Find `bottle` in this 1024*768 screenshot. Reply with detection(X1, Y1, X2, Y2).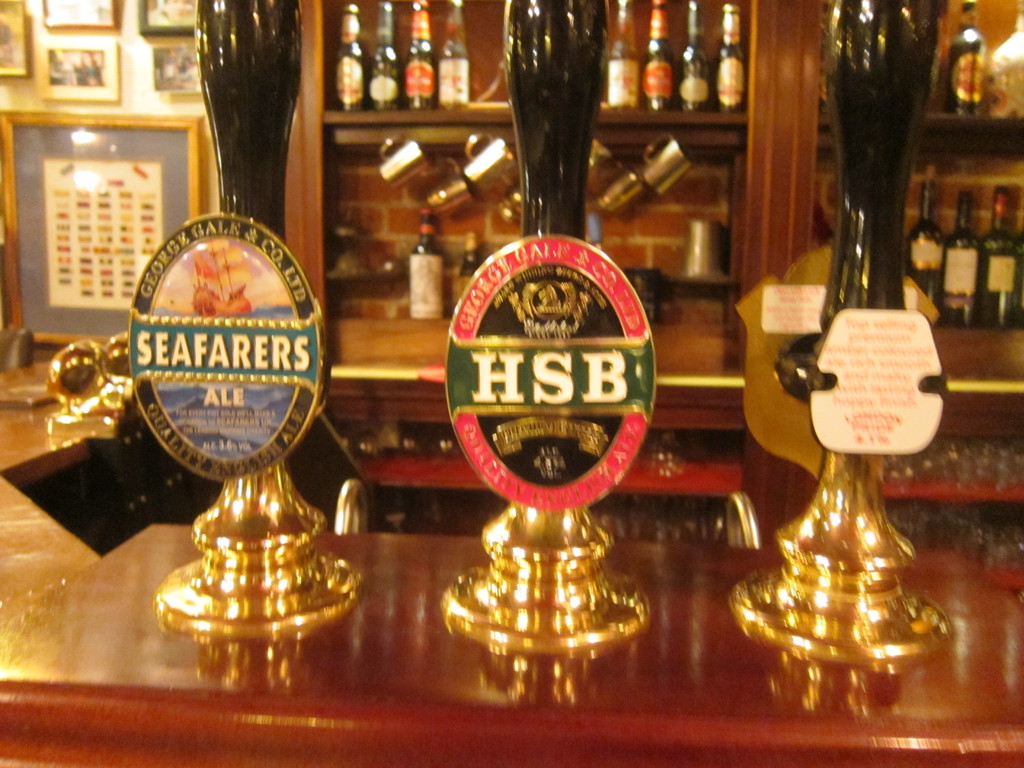
detection(441, 0, 467, 110).
